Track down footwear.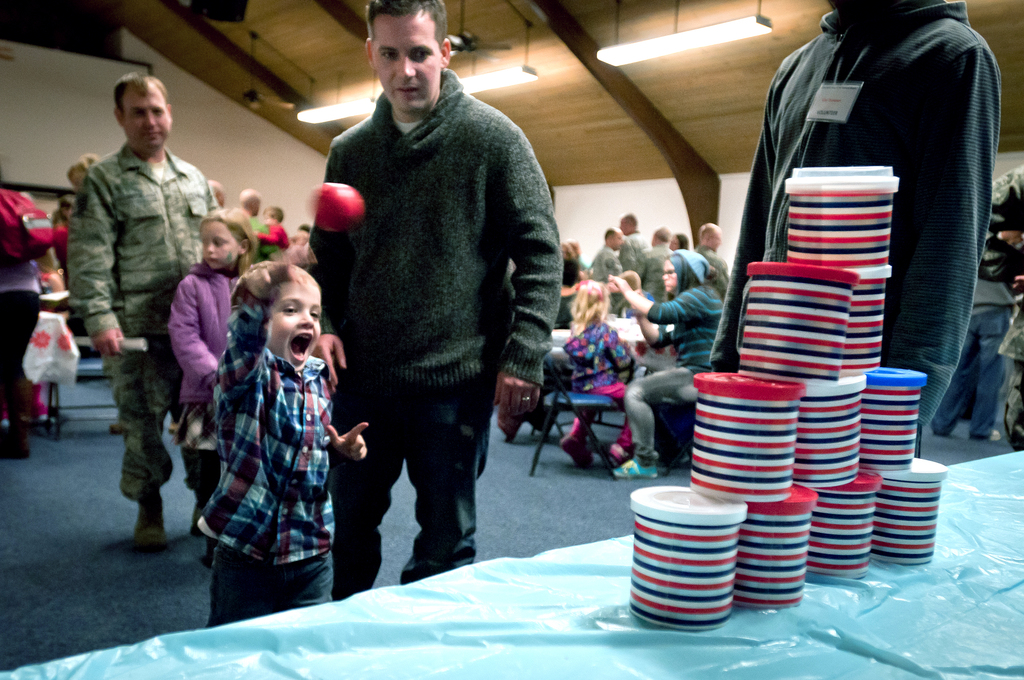
Tracked to [0, 420, 32, 462].
